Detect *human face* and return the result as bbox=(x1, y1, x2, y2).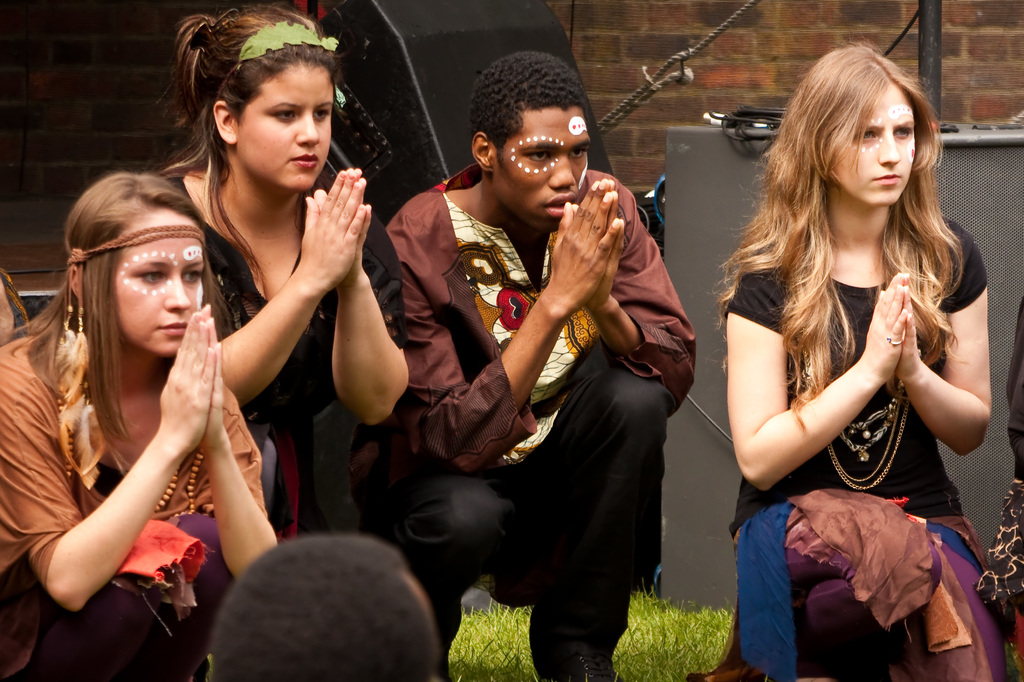
bbox=(112, 205, 215, 358).
